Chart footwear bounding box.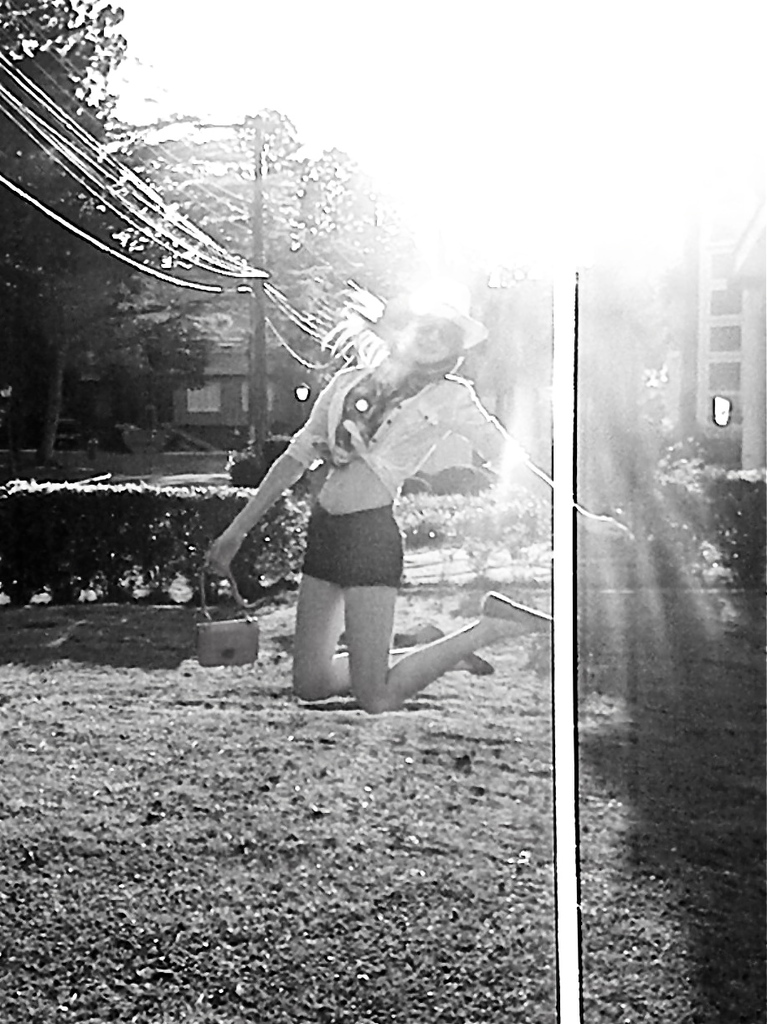
Charted: bbox=(417, 620, 486, 666).
